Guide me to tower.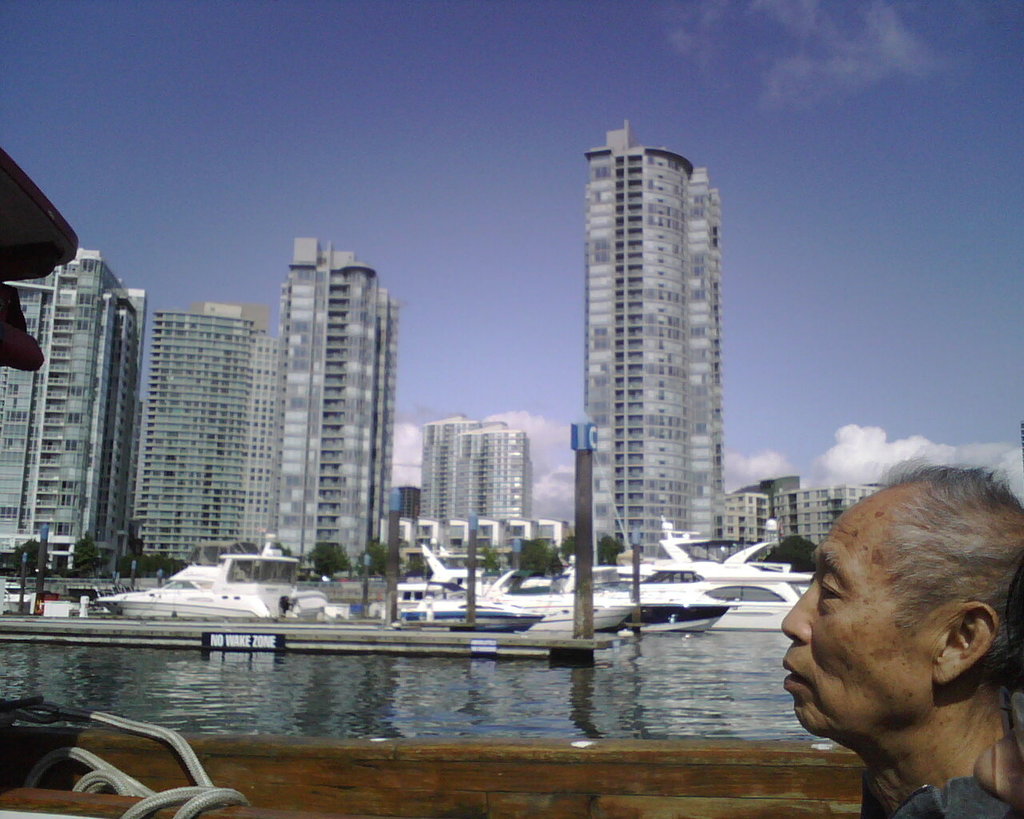
Guidance: [x1=130, y1=313, x2=280, y2=571].
